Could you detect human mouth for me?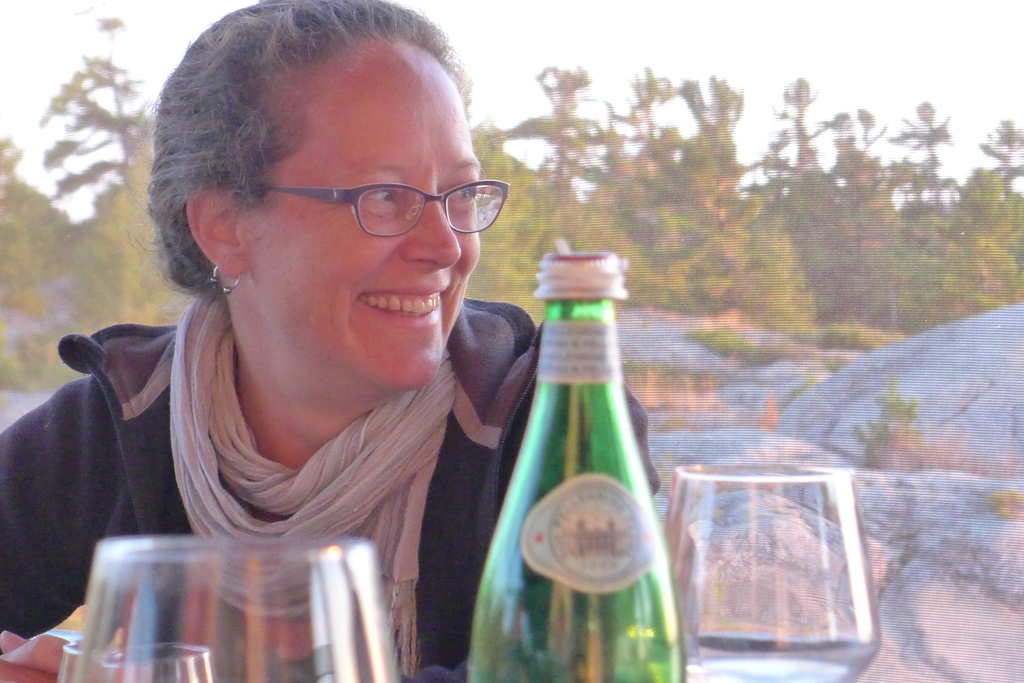
Detection result: [347,269,456,334].
